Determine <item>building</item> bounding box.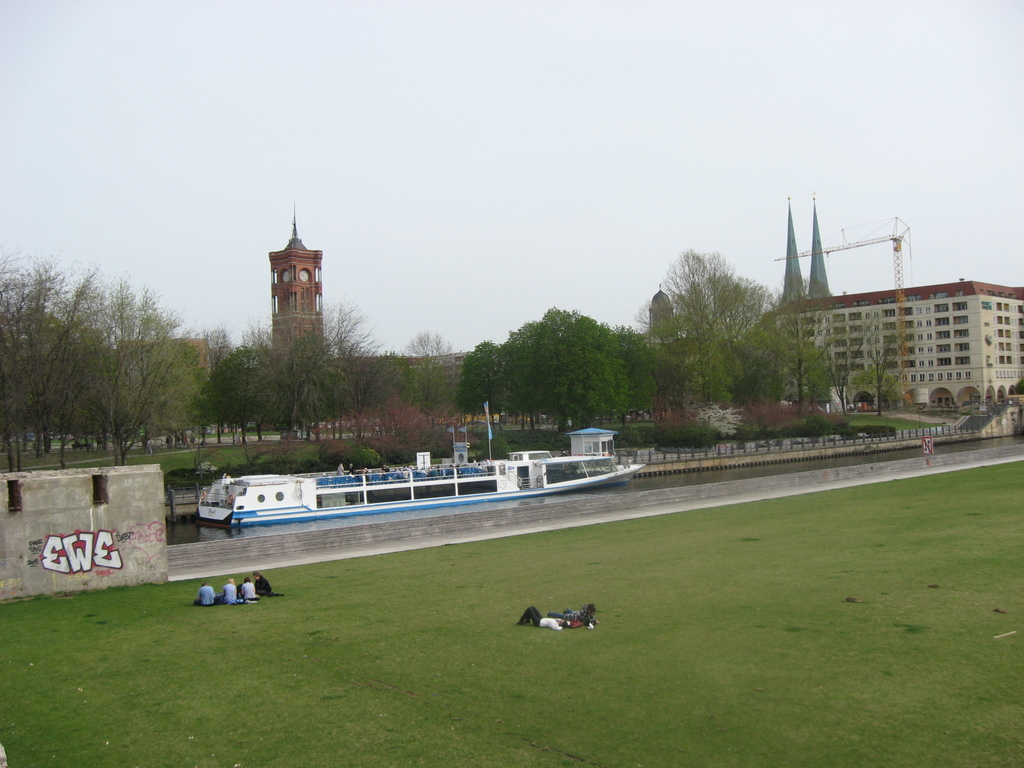
Determined: crop(766, 276, 1023, 420).
